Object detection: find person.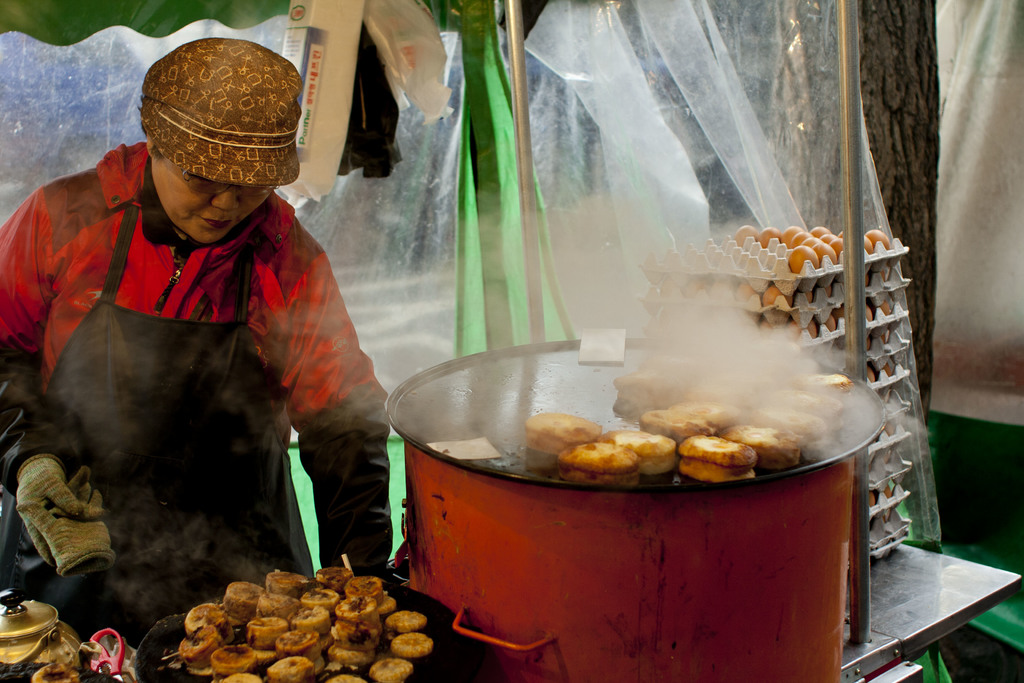
[left=17, top=64, right=389, bottom=605].
